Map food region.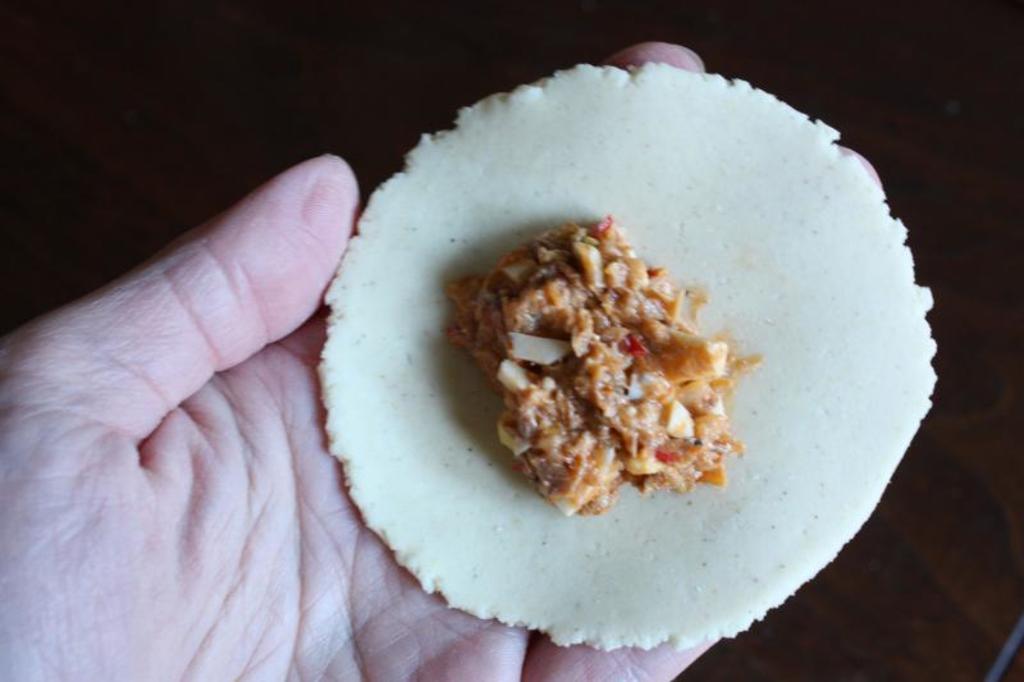
Mapped to [left=449, top=202, right=754, bottom=526].
